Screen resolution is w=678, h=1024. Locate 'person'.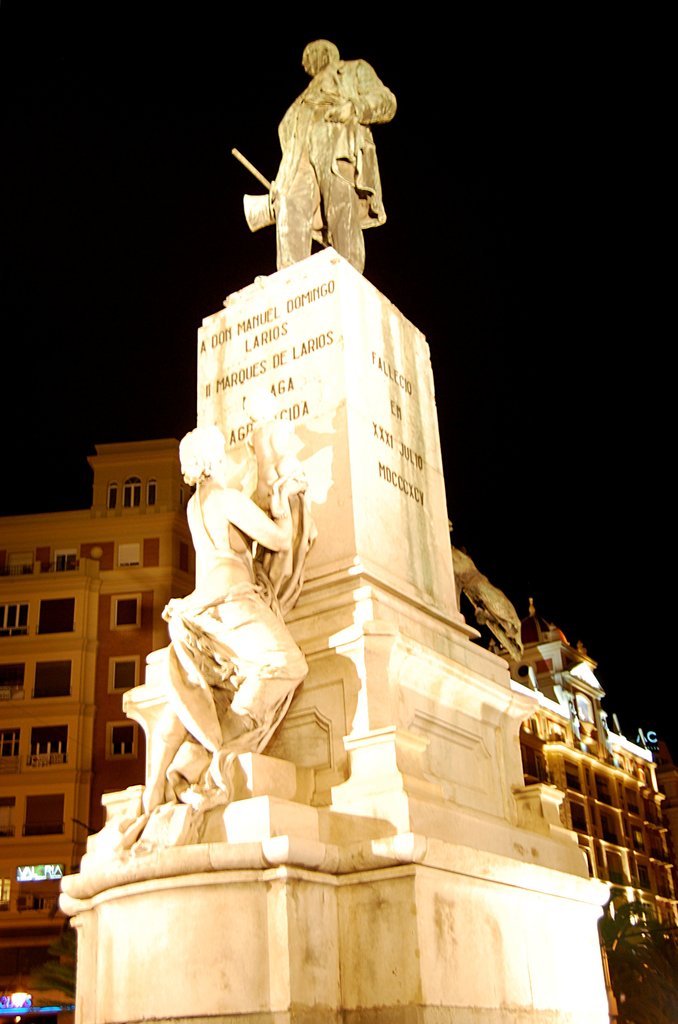
(x1=263, y1=36, x2=400, y2=276).
